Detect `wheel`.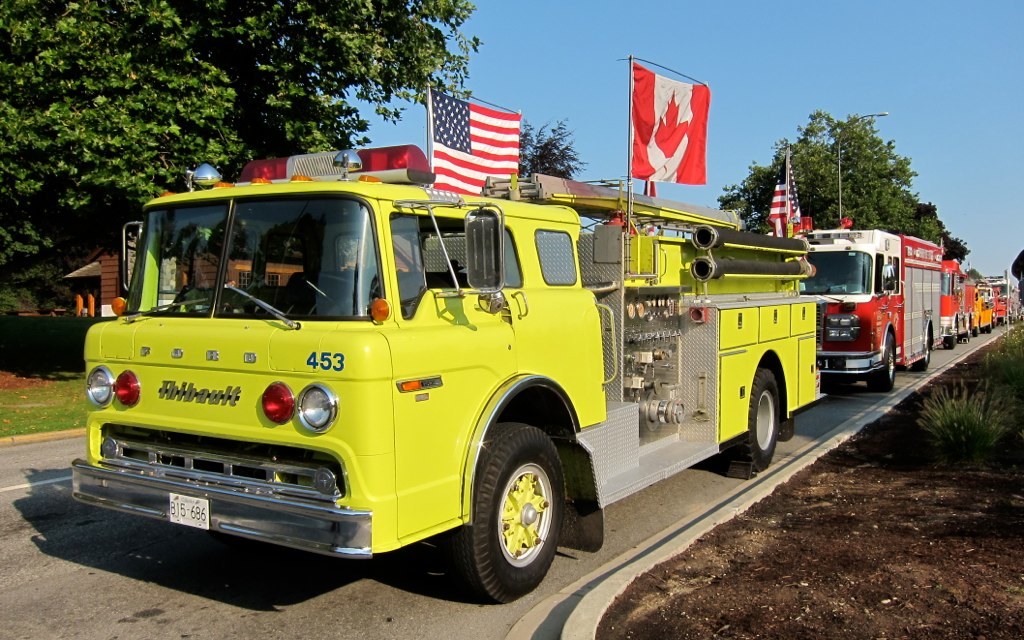
Detected at [941, 329, 956, 347].
